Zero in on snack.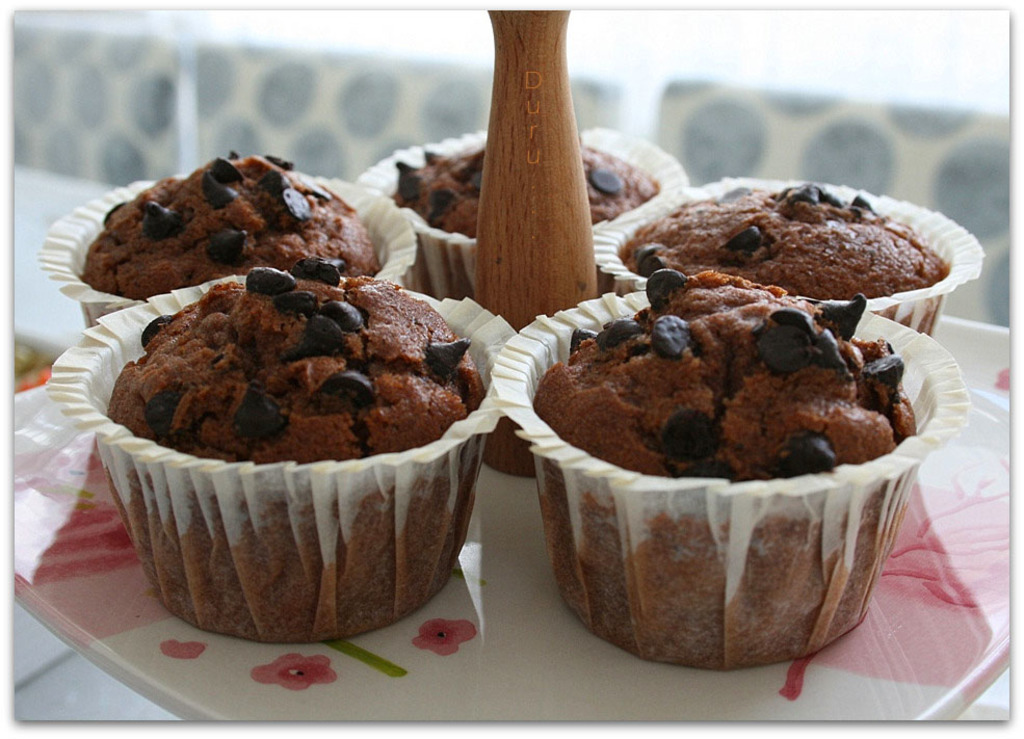
Zeroed in: crop(363, 124, 681, 481).
